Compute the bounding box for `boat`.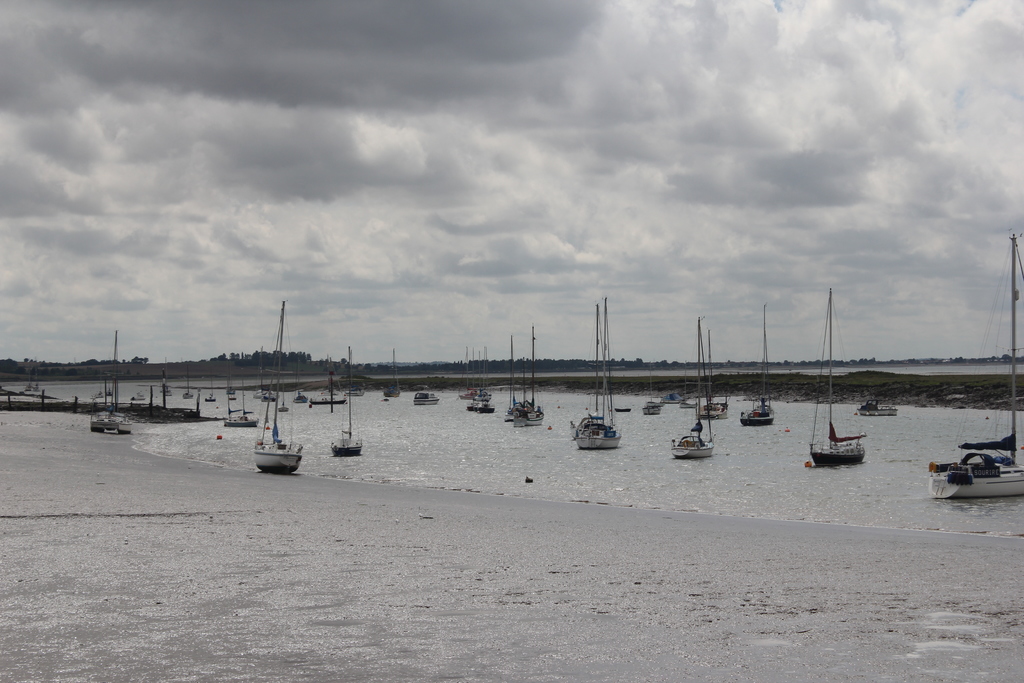
<region>331, 347, 362, 457</region>.
